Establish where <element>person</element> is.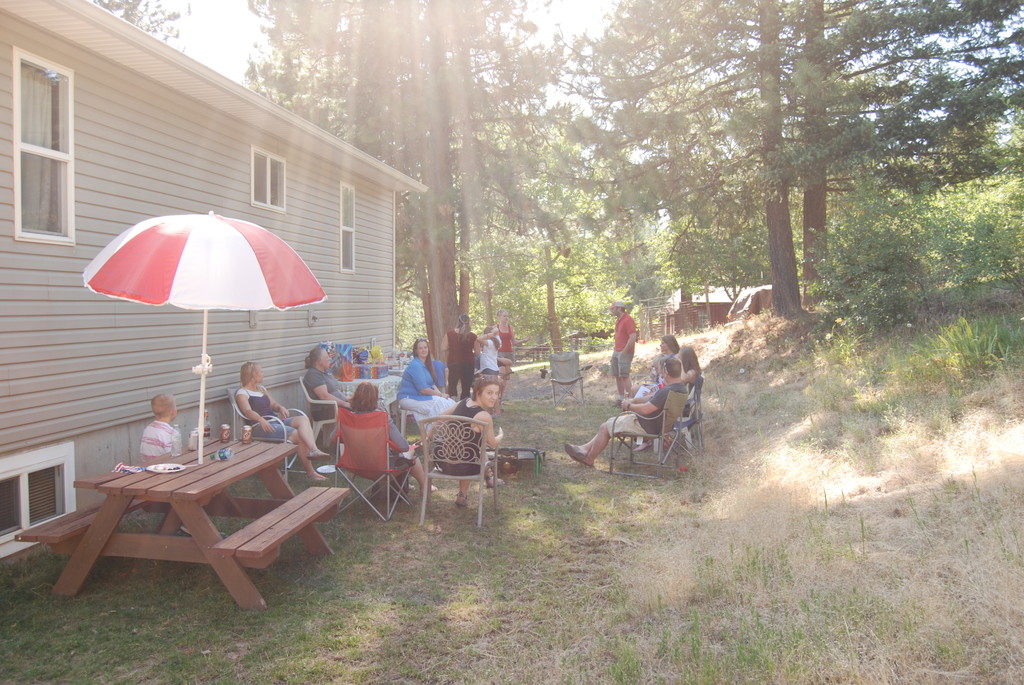
Established at l=630, t=341, r=698, b=457.
